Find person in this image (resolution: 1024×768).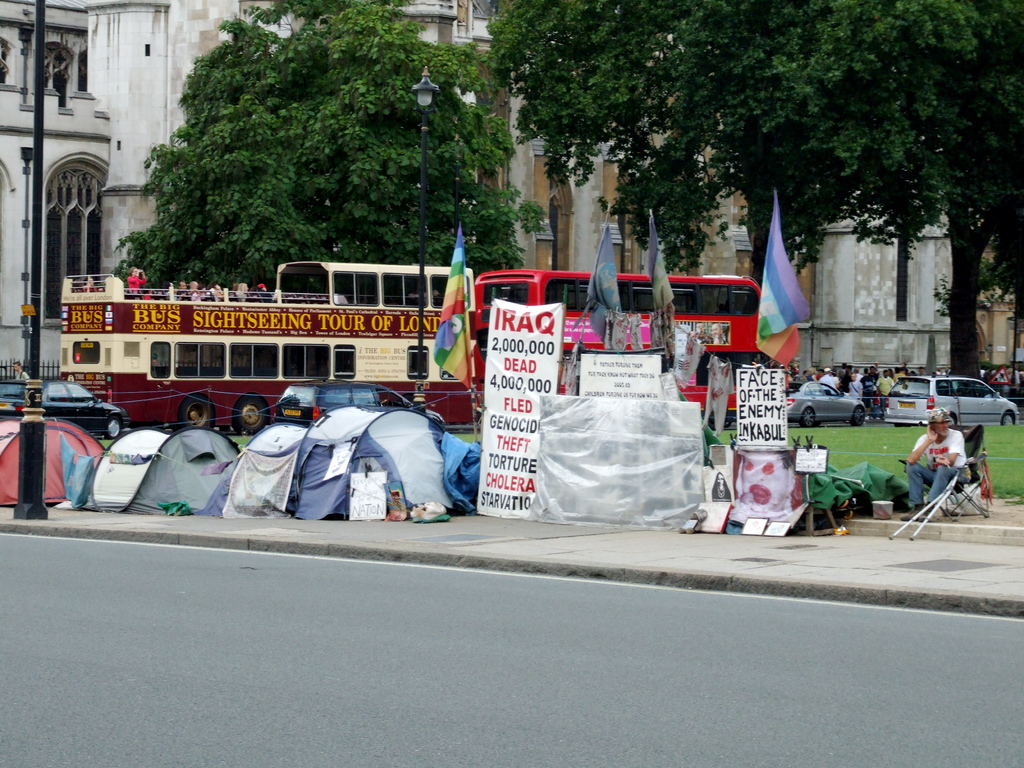
l=691, t=321, r=712, b=346.
